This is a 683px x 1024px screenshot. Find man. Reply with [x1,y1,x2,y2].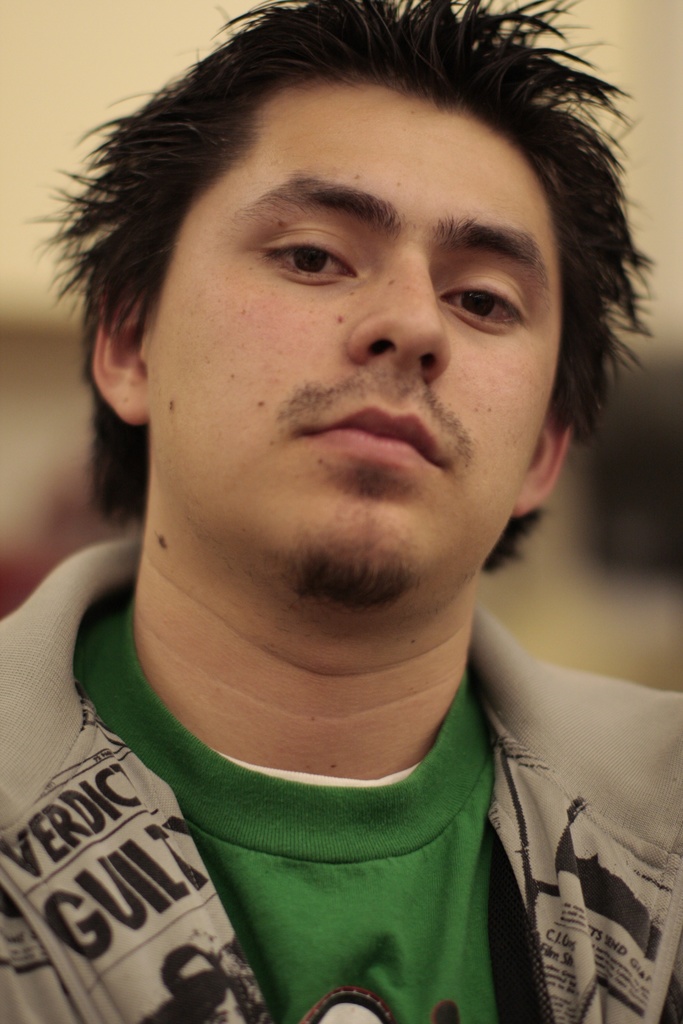
[0,0,682,998].
